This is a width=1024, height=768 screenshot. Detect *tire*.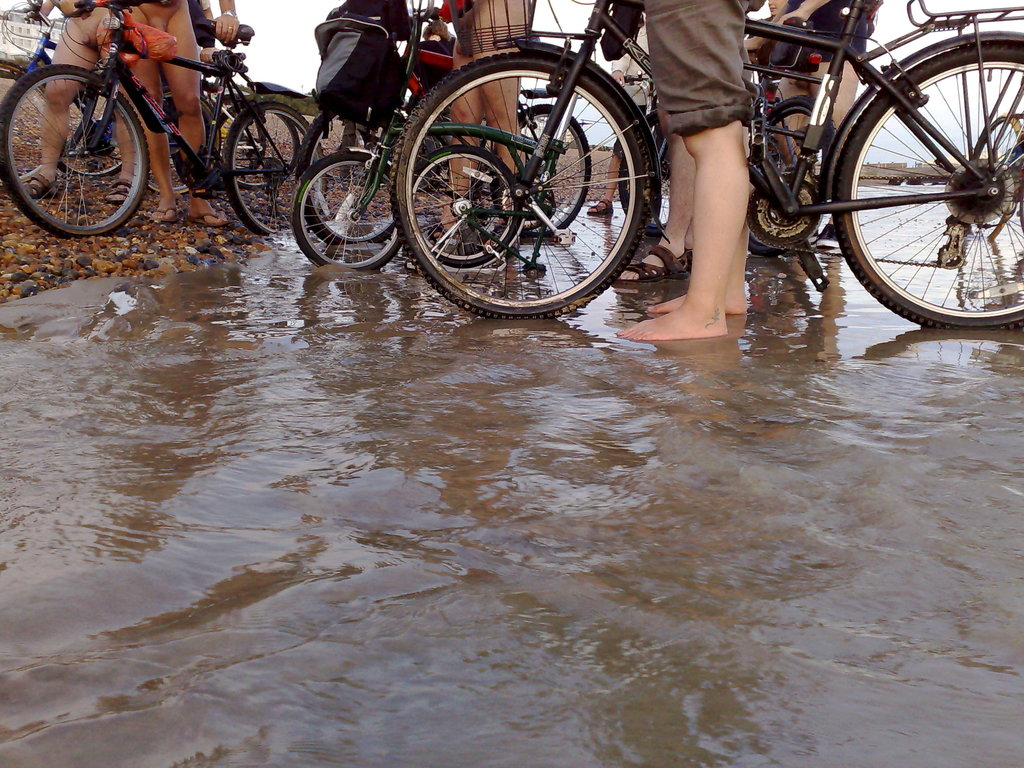
(748, 95, 836, 257).
